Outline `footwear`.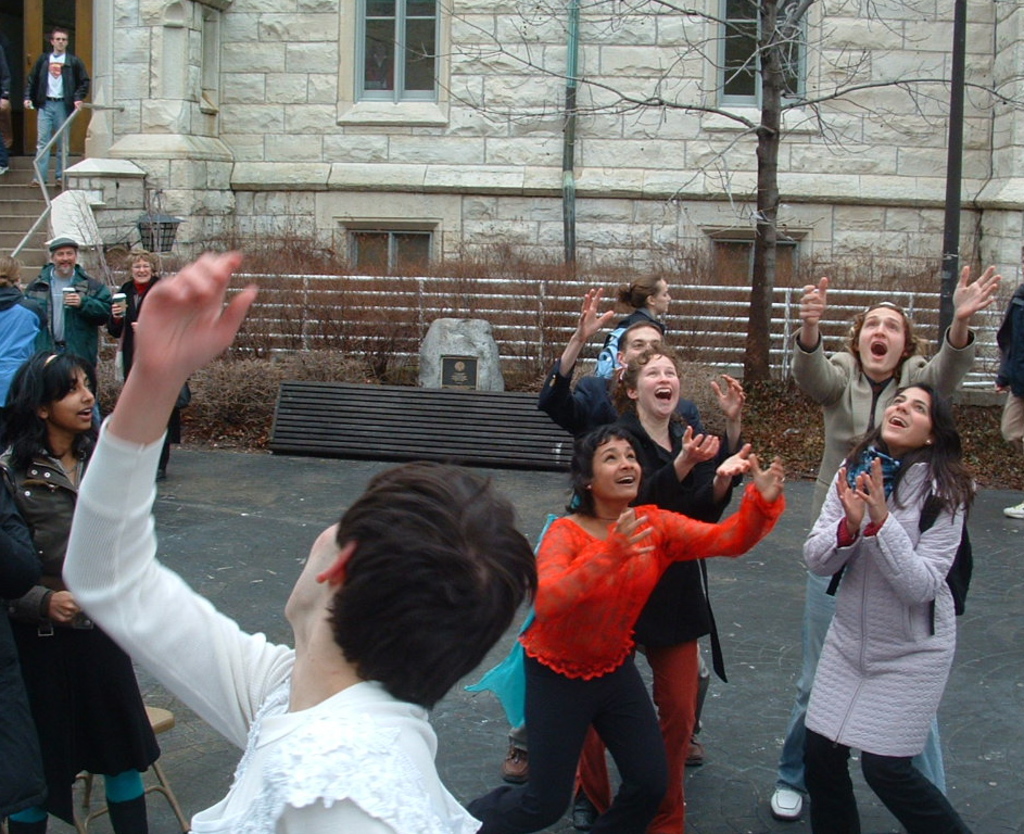
Outline: select_region(680, 734, 703, 771).
